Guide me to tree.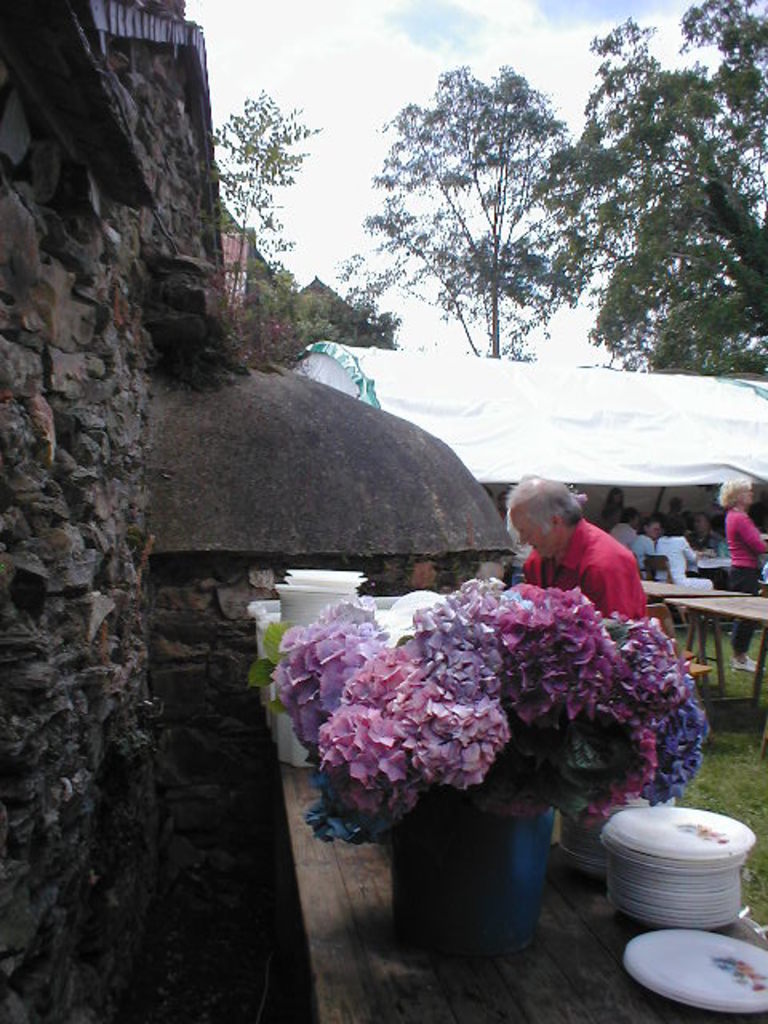
Guidance: locate(214, 91, 328, 256).
